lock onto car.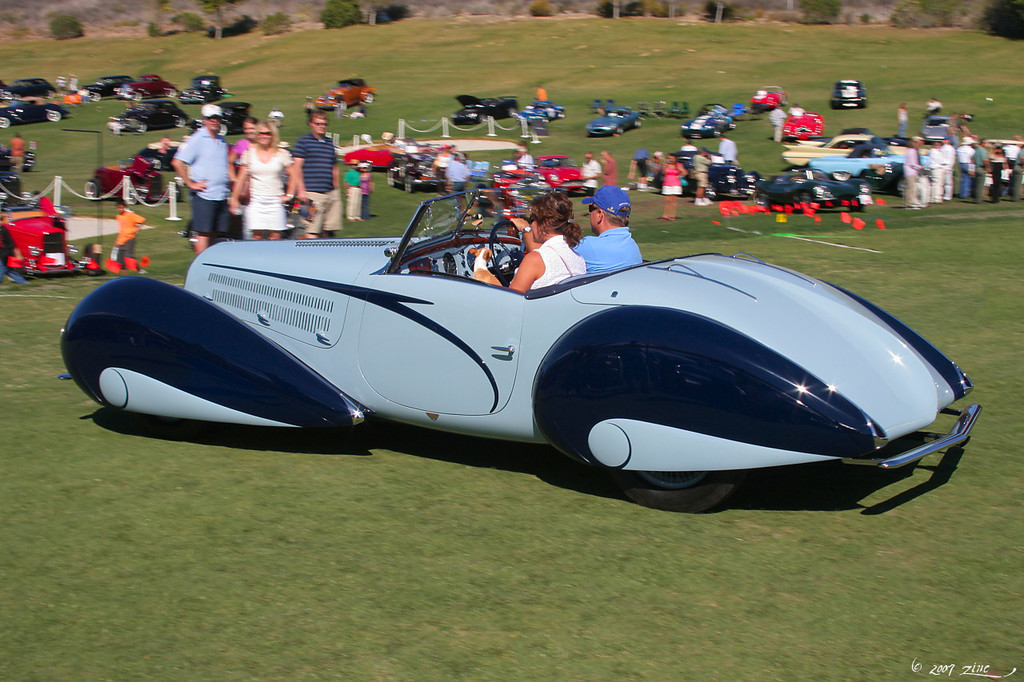
Locked: region(831, 78, 868, 107).
